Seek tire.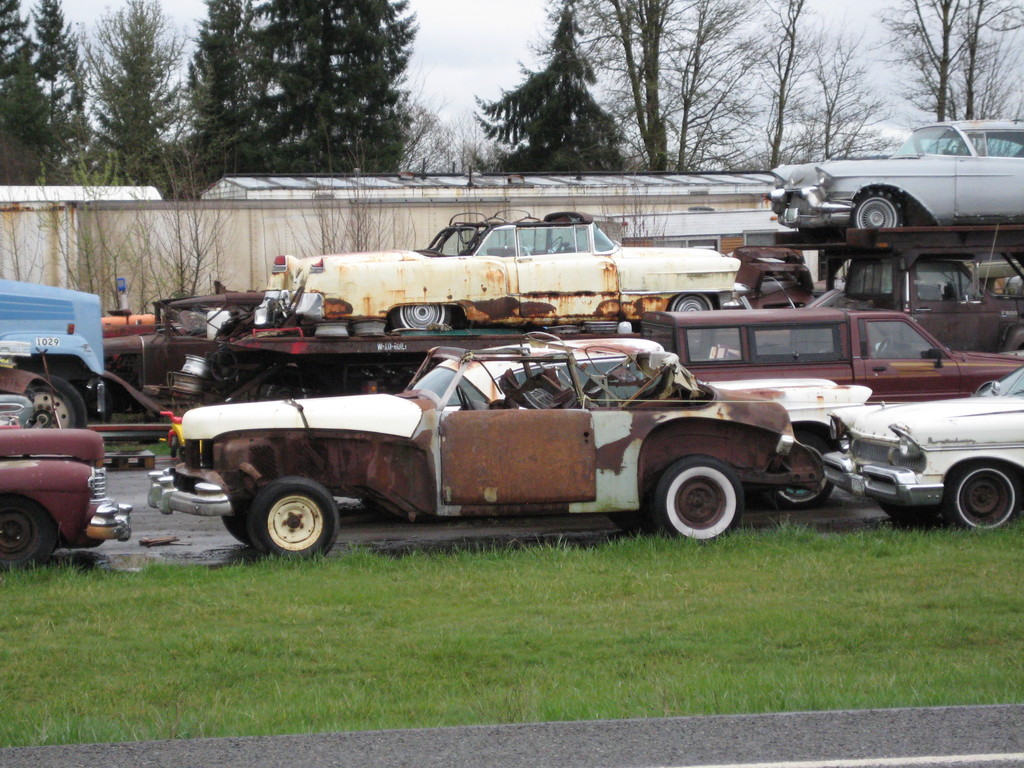
x1=221, y1=482, x2=258, y2=543.
